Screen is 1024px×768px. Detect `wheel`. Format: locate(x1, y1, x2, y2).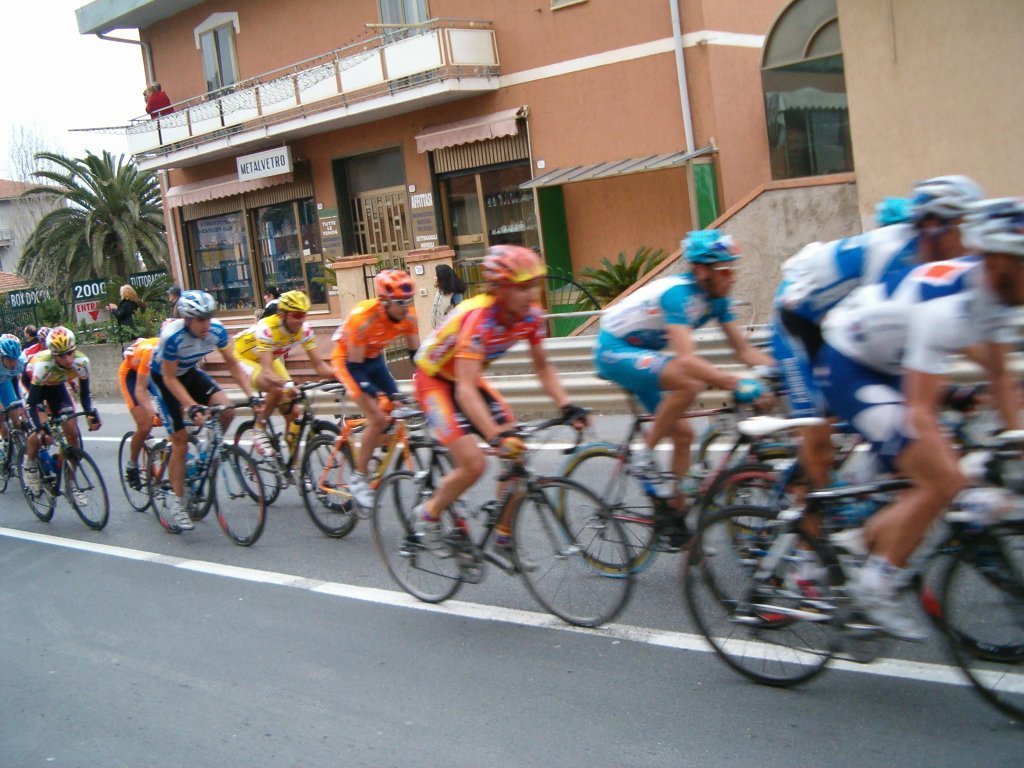
locate(234, 422, 280, 507).
